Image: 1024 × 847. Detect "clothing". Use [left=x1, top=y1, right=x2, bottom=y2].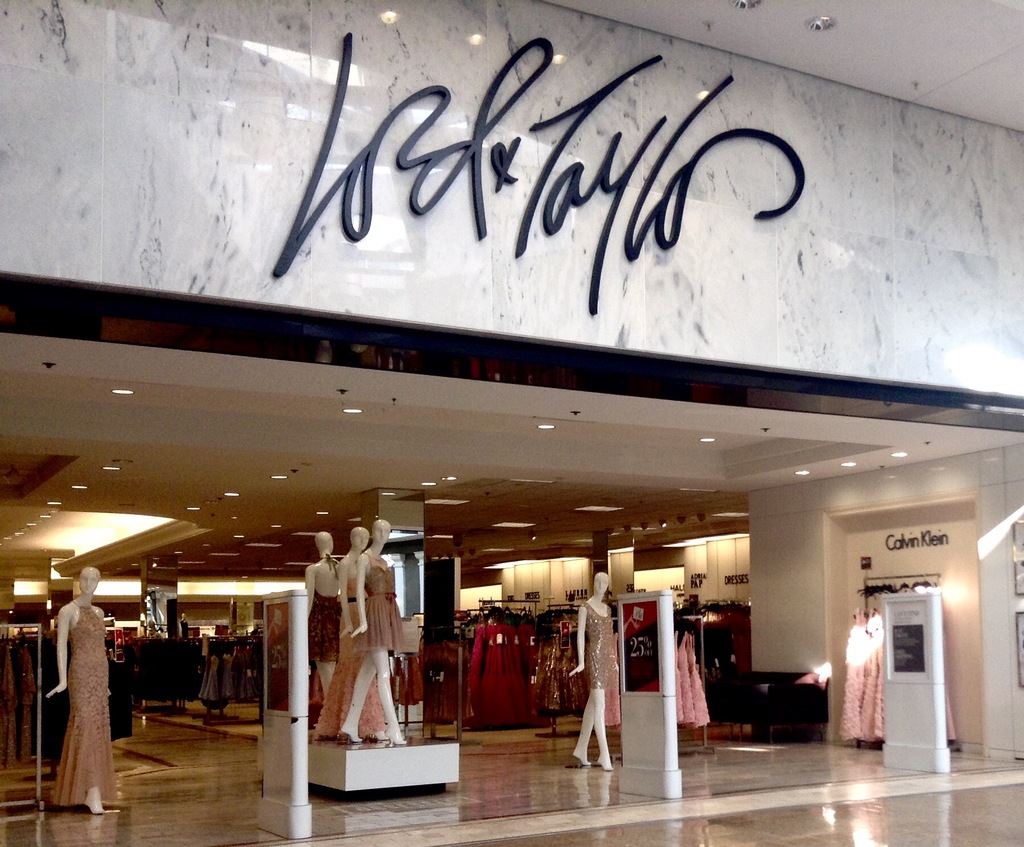
[left=308, top=588, right=352, bottom=663].
